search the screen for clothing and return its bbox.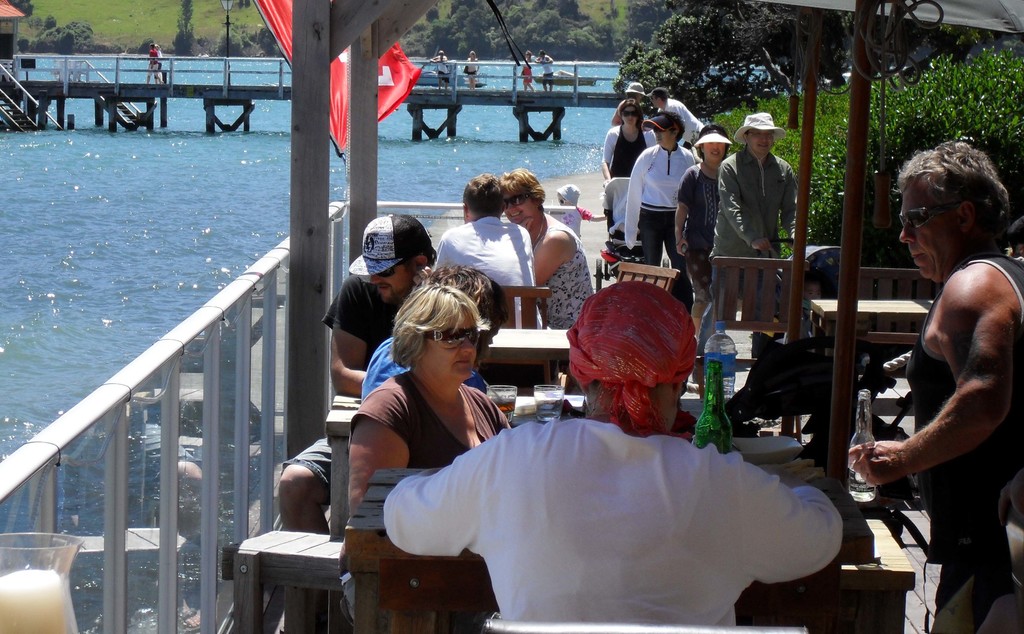
Found: l=908, t=253, r=1023, b=633.
